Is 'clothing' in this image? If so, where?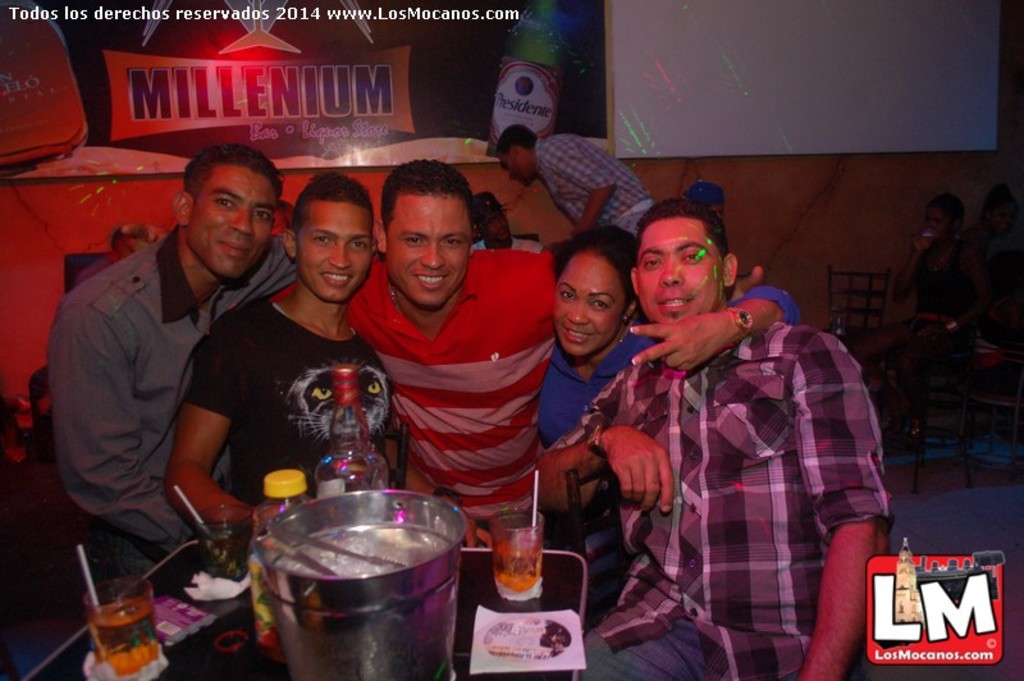
Yes, at 544/293/792/616.
